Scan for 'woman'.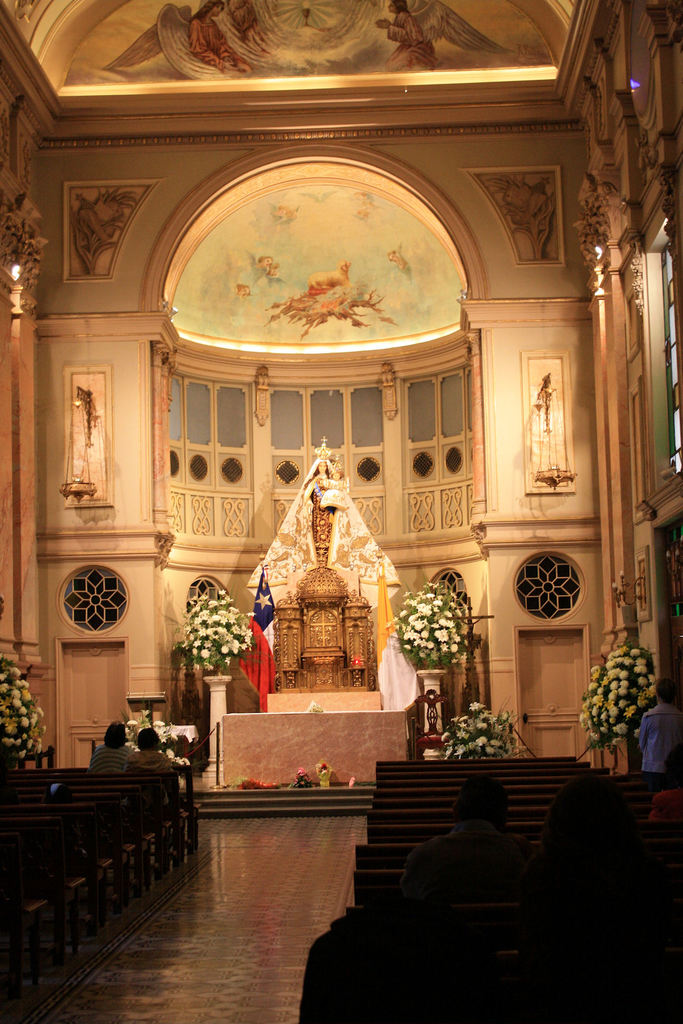
Scan result: left=129, top=729, right=173, bottom=771.
